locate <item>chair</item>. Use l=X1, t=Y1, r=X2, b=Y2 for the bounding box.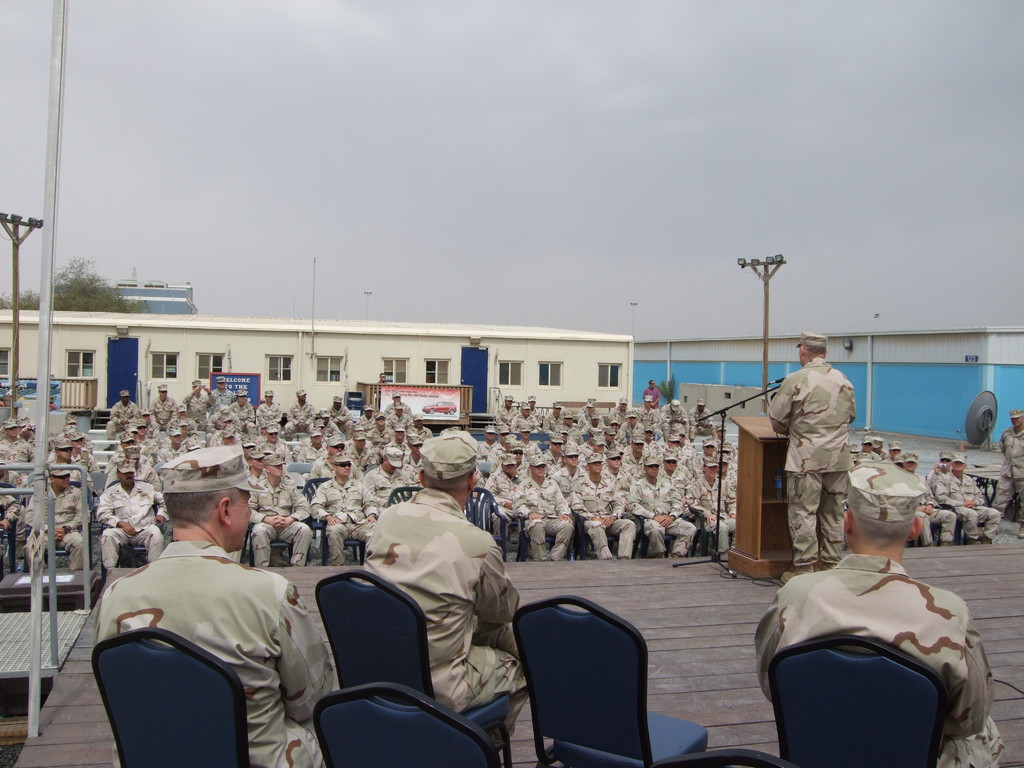
l=250, t=523, r=313, b=566.
